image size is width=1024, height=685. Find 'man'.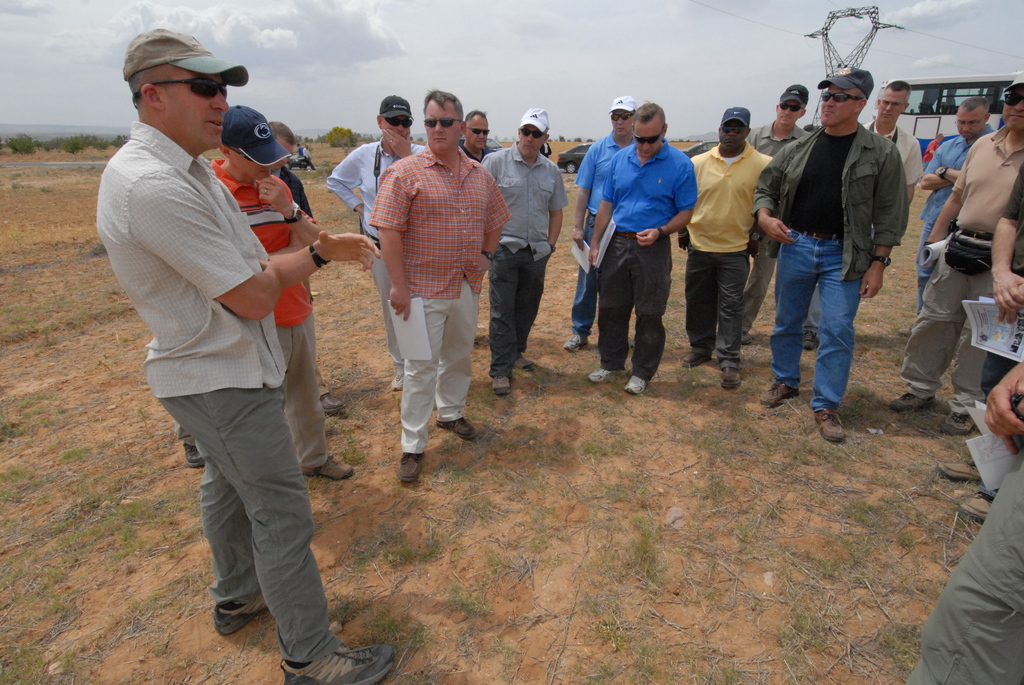
260, 118, 320, 223.
